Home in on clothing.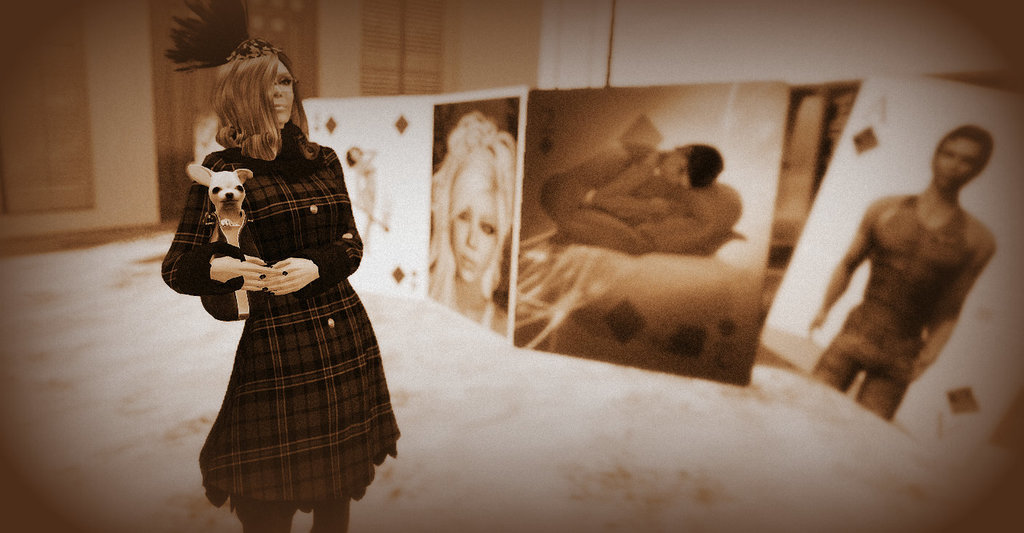
Homed in at 181, 89, 384, 492.
